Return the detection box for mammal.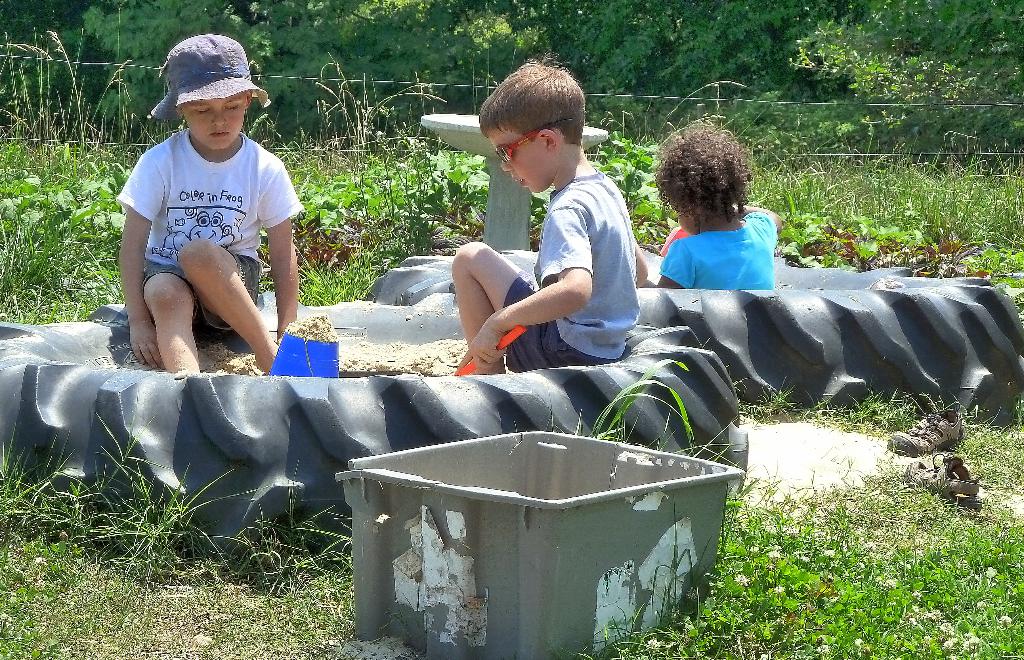
(left=91, top=79, right=316, bottom=379).
